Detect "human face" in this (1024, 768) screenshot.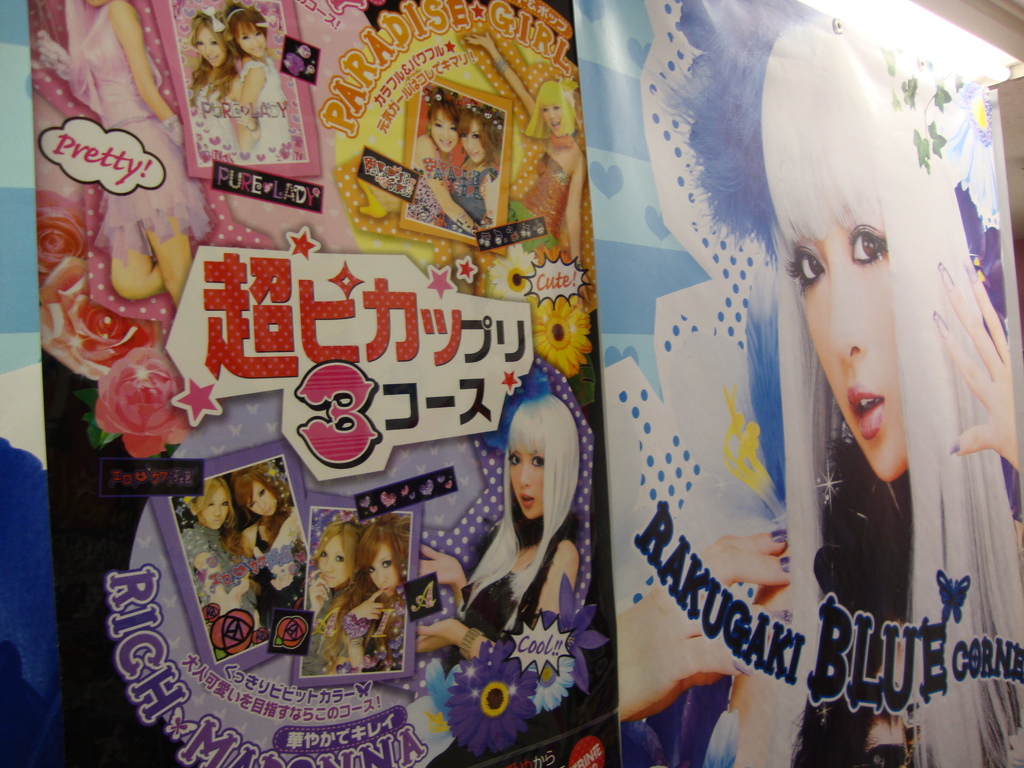
Detection: x1=237 y1=23 x2=266 y2=60.
